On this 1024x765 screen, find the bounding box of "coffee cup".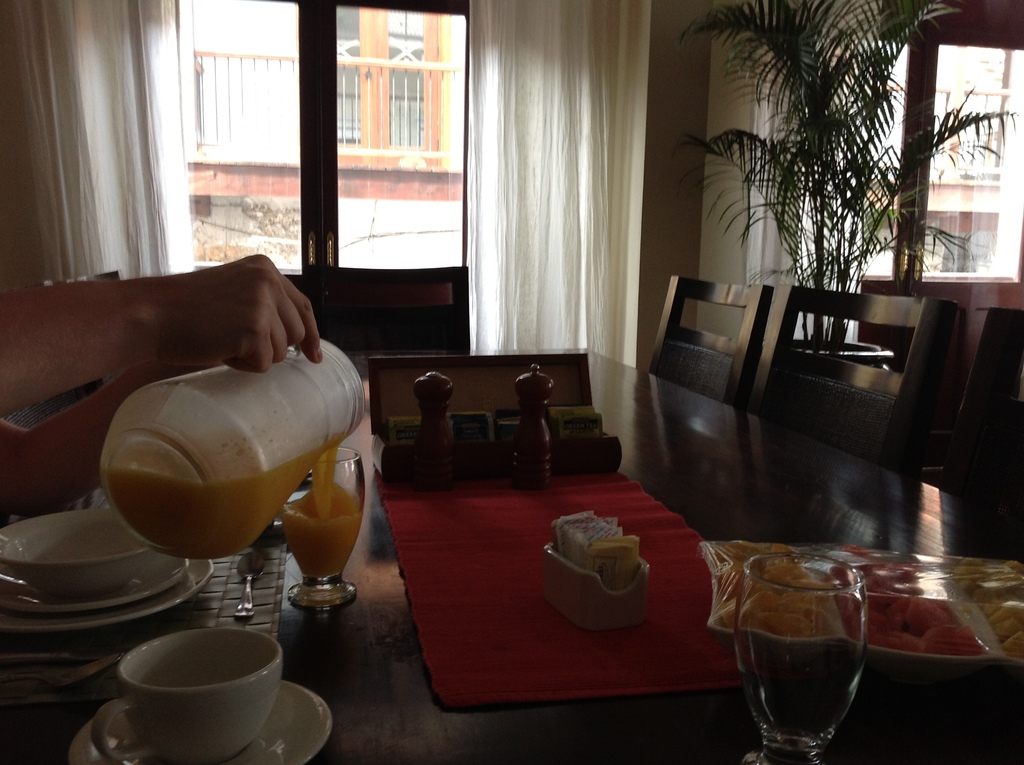
Bounding box: (x1=93, y1=630, x2=284, y2=764).
